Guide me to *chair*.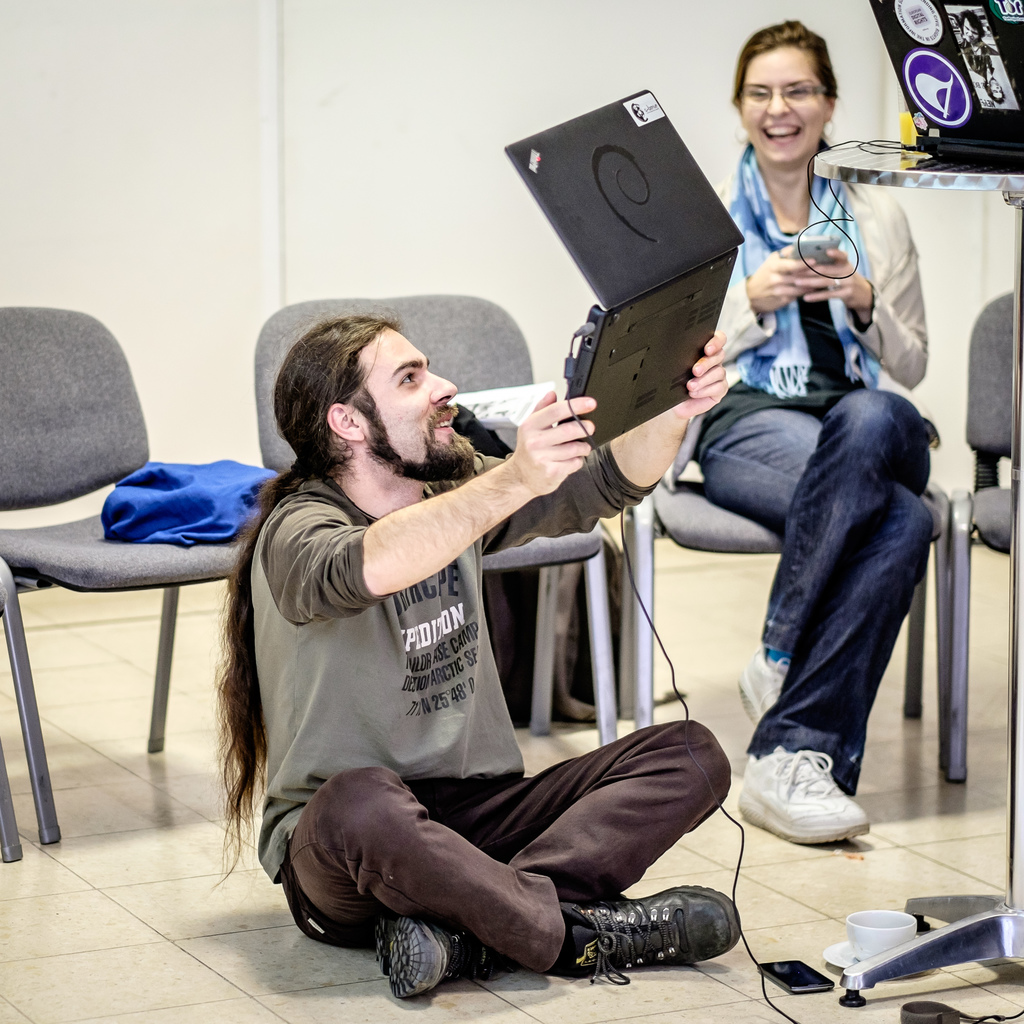
Guidance: (947,294,1023,777).
